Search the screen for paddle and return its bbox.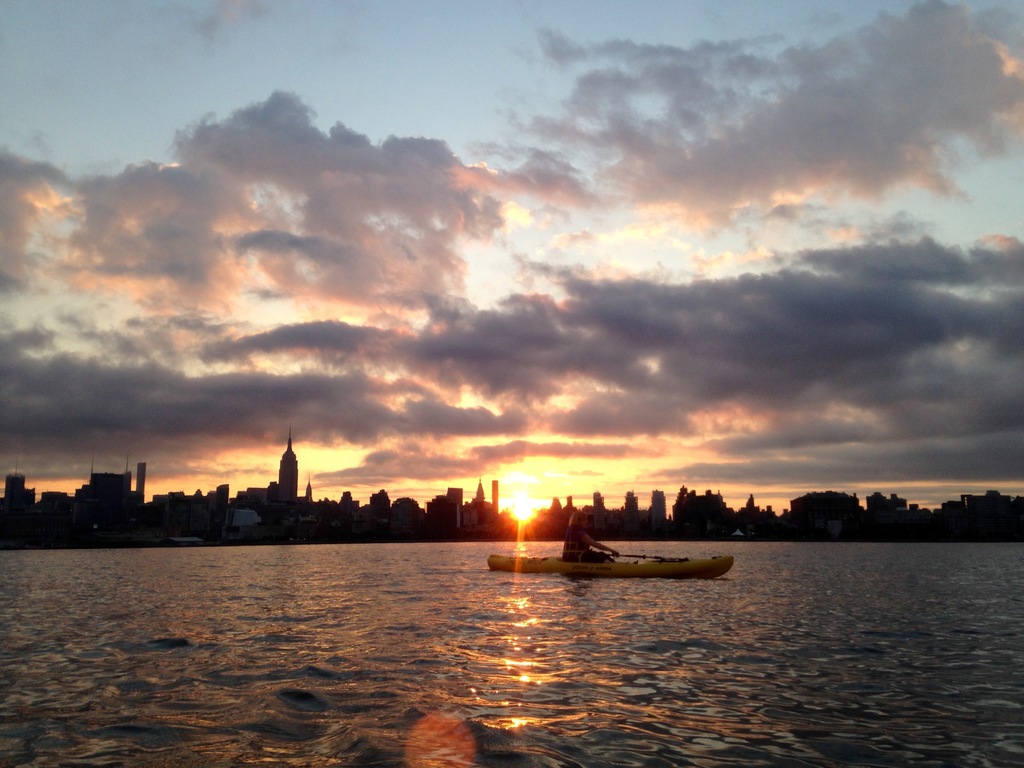
Found: crop(616, 552, 681, 562).
